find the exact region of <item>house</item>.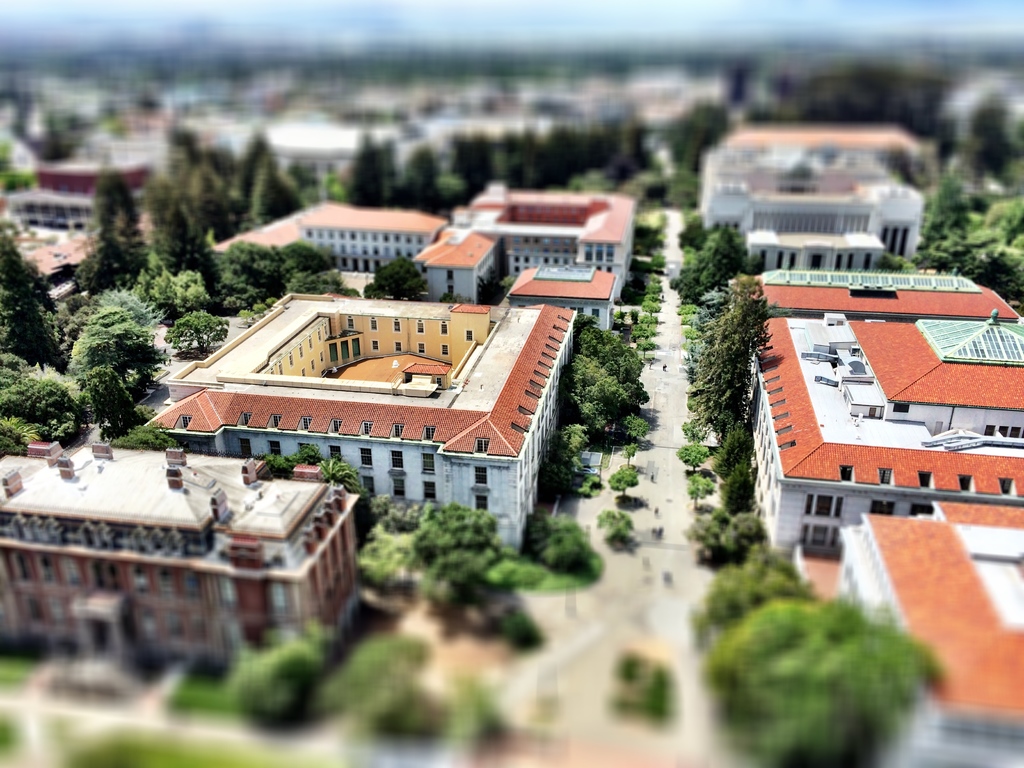
Exact region: x1=747, y1=227, x2=886, y2=275.
